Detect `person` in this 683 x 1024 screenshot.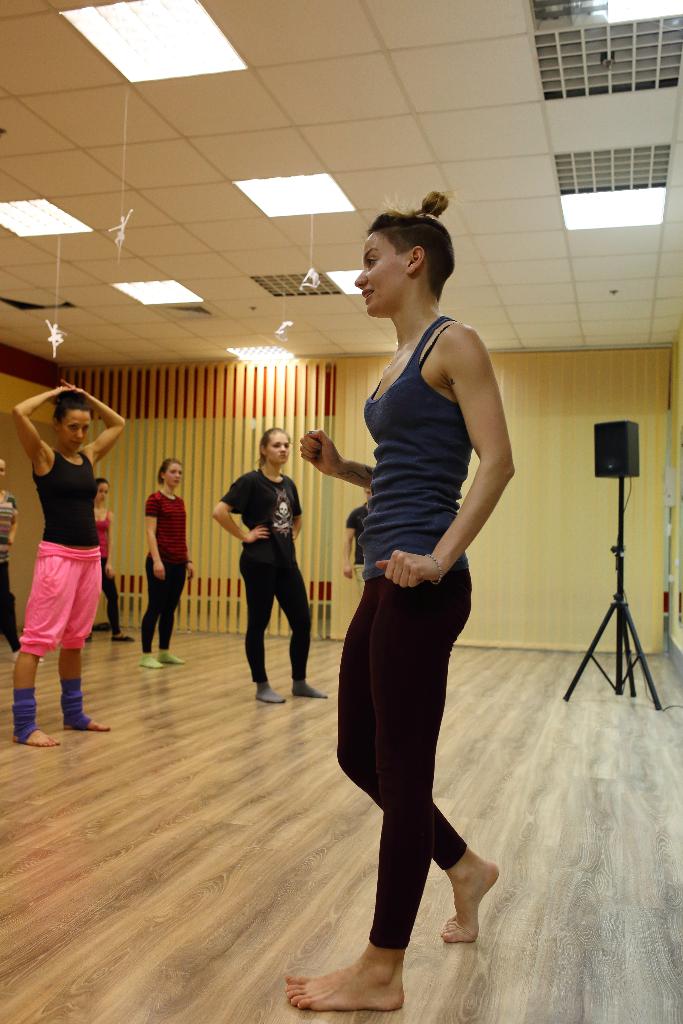
Detection: crop(210, 428, 327, 706).
